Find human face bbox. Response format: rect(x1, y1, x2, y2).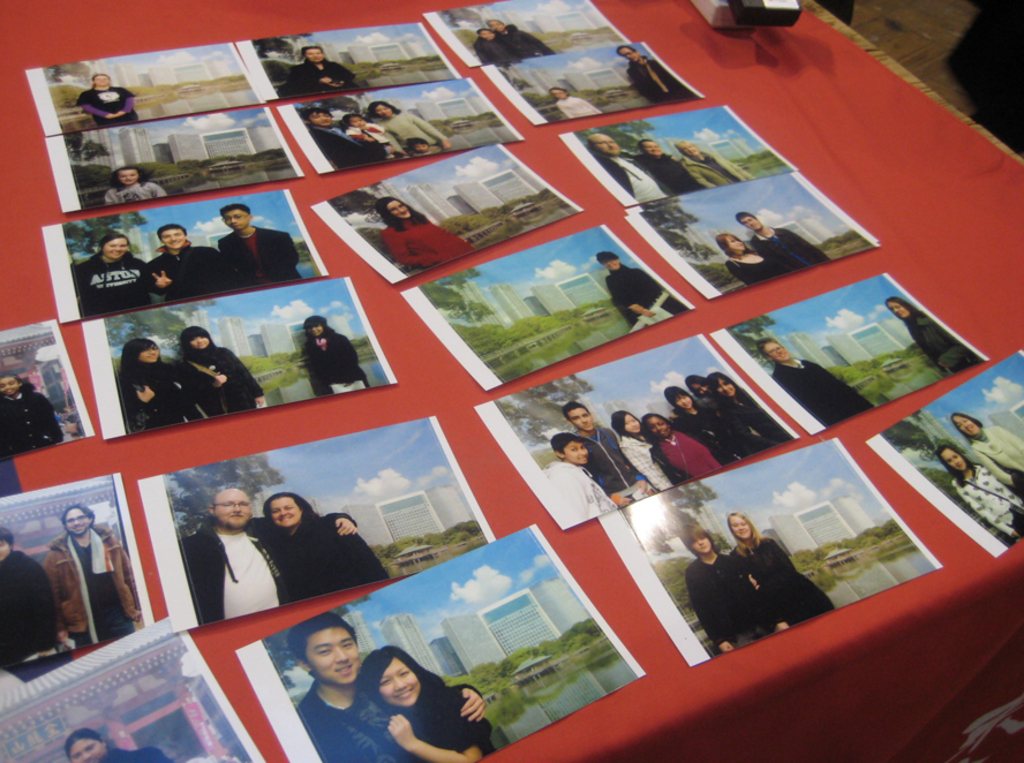
rect(942, 450, 965, 471).
